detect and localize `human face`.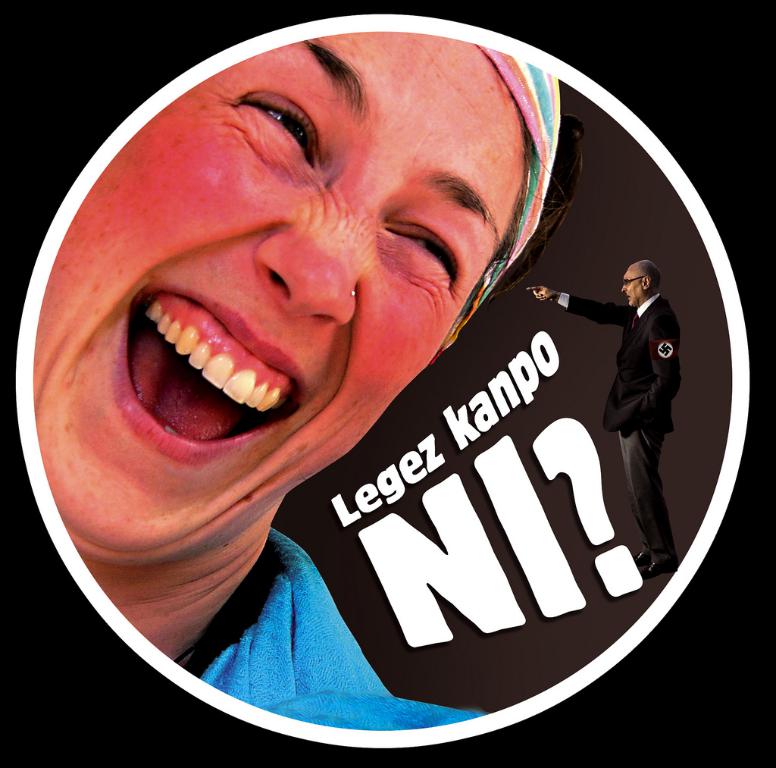
Localized at bbox(624, 274, 640, 298).
